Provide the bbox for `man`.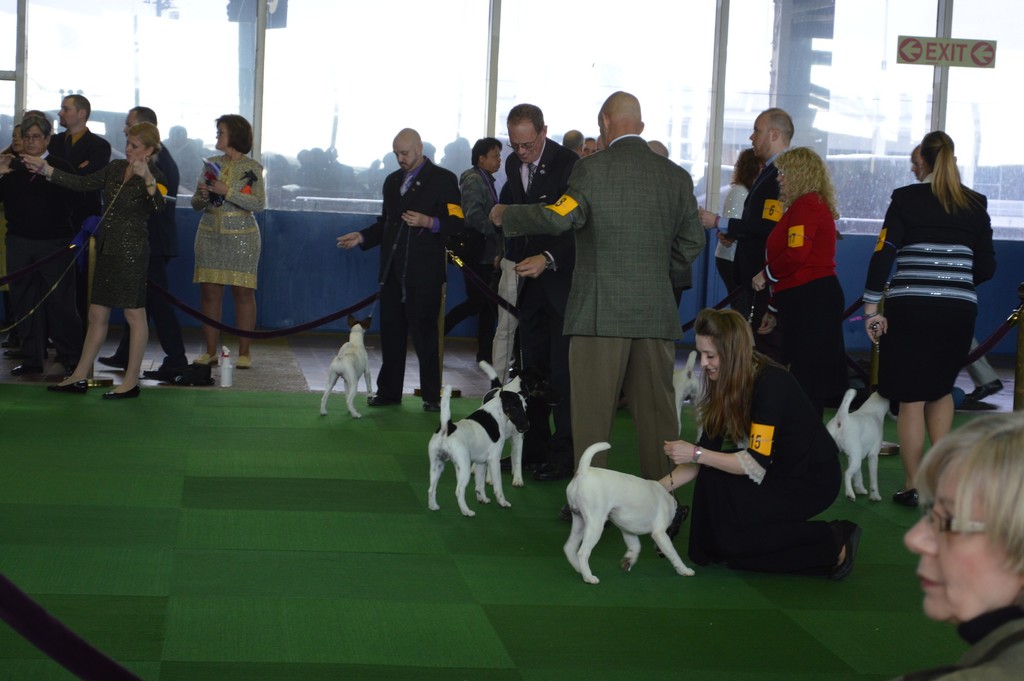
x1=116, y1=104, x2=185, y2=384.
